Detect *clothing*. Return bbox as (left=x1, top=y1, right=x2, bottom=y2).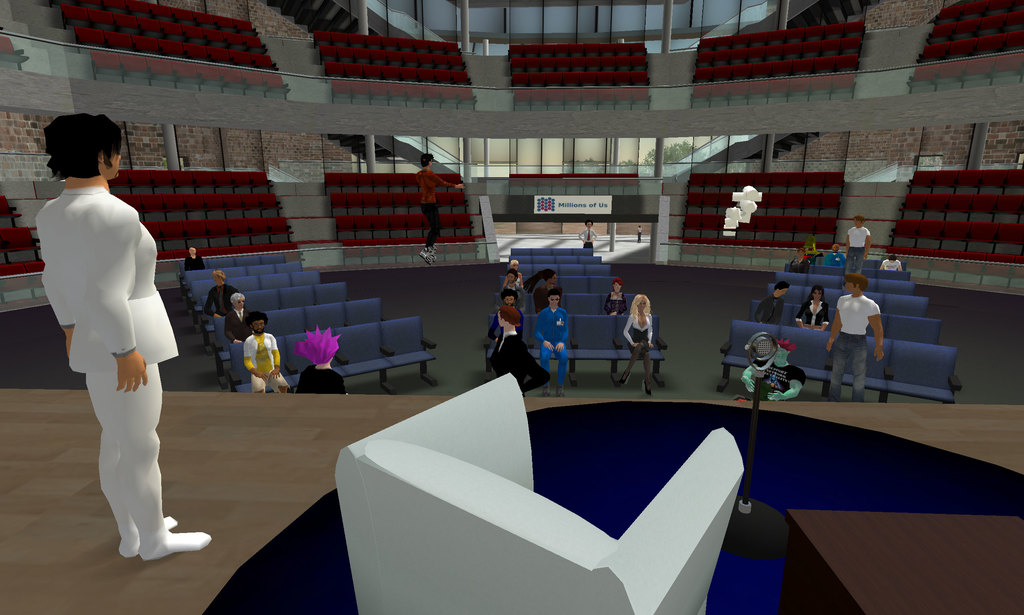
(left=499, top=286, right=524, bottom=300).
